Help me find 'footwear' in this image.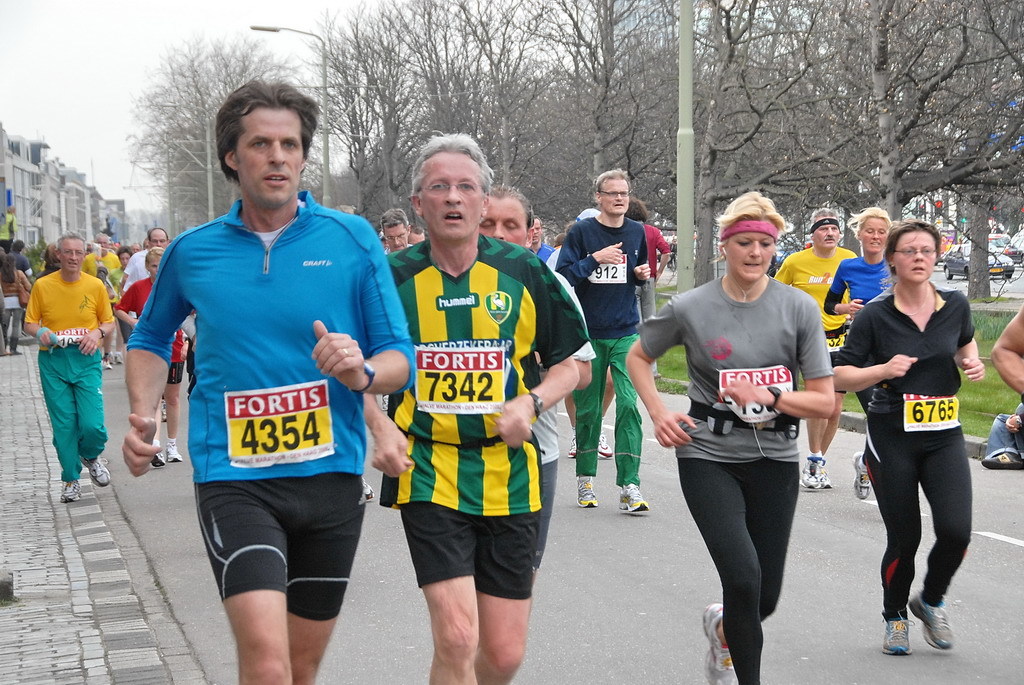
Found it: select_region(850, 451, 870, 497).
